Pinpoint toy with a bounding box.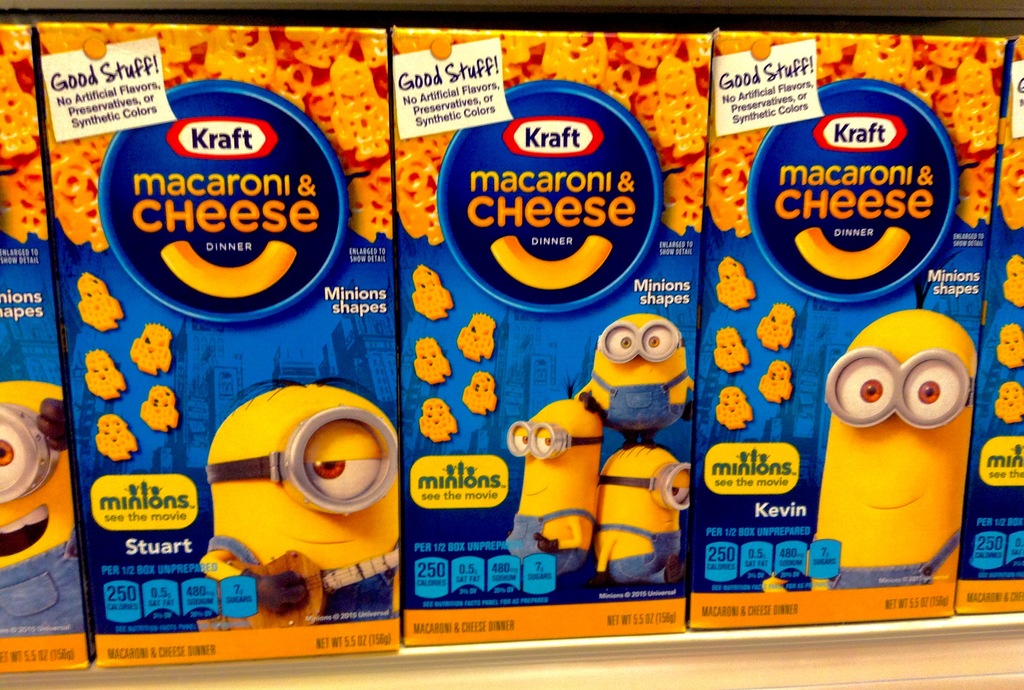
box(415, 396, 477, 443).
